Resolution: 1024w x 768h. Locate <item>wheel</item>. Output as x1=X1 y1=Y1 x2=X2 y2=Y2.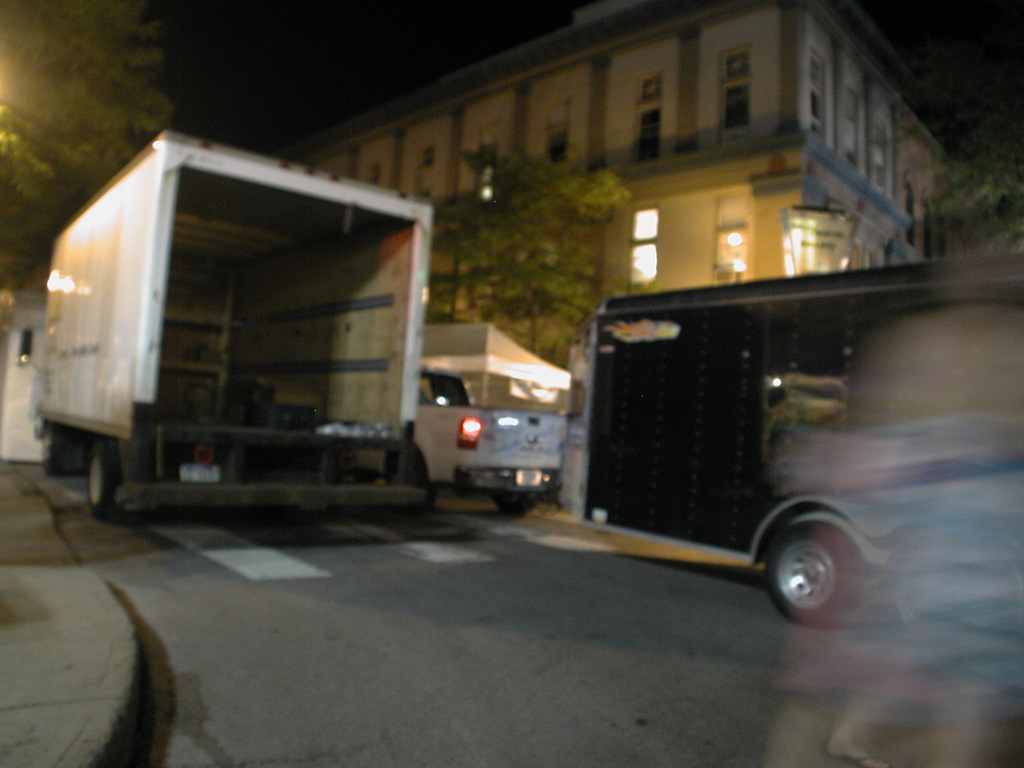
x1=383 y1=447 x2=440 y2=511.
